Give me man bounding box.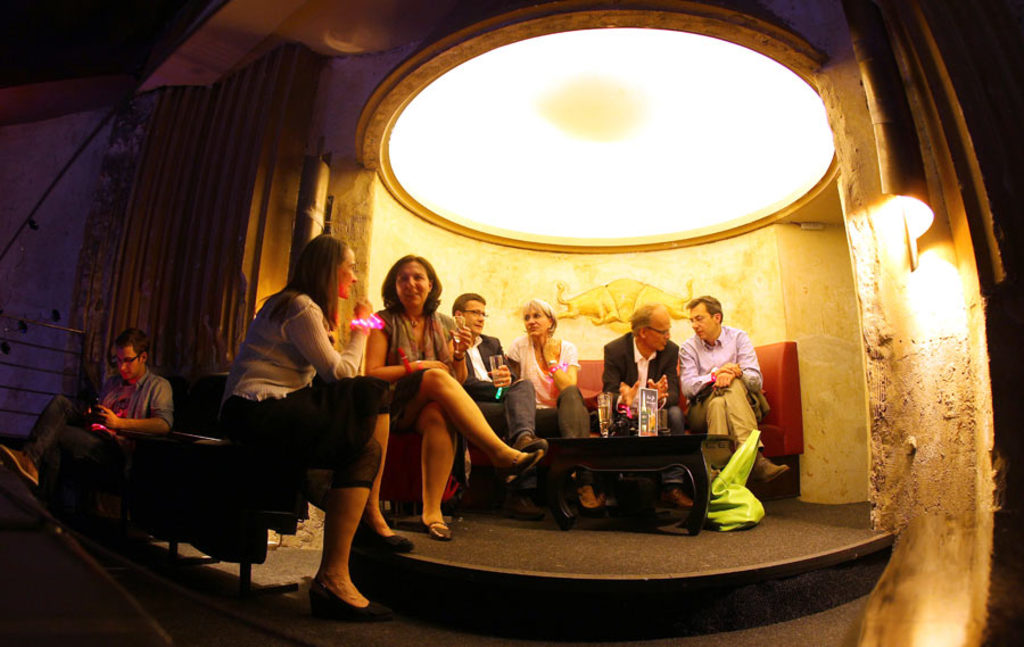
bbox=(678, 298, 786, 489).
